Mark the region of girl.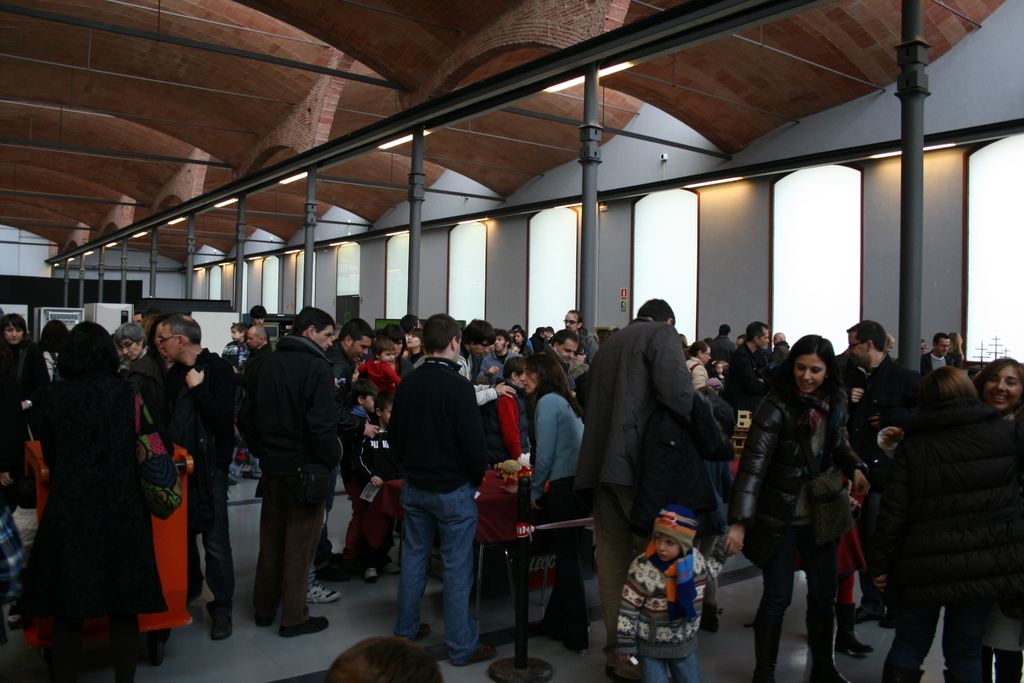
Region: 515,352,600,662.
